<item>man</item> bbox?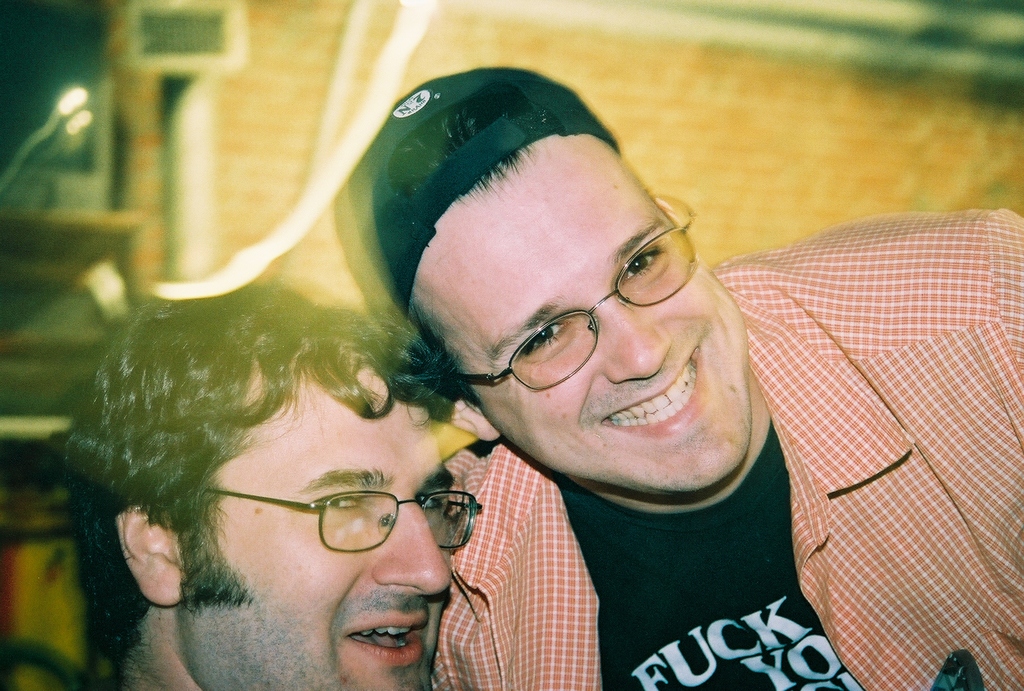
x1=63, y1=305, x2=532, y2=690
